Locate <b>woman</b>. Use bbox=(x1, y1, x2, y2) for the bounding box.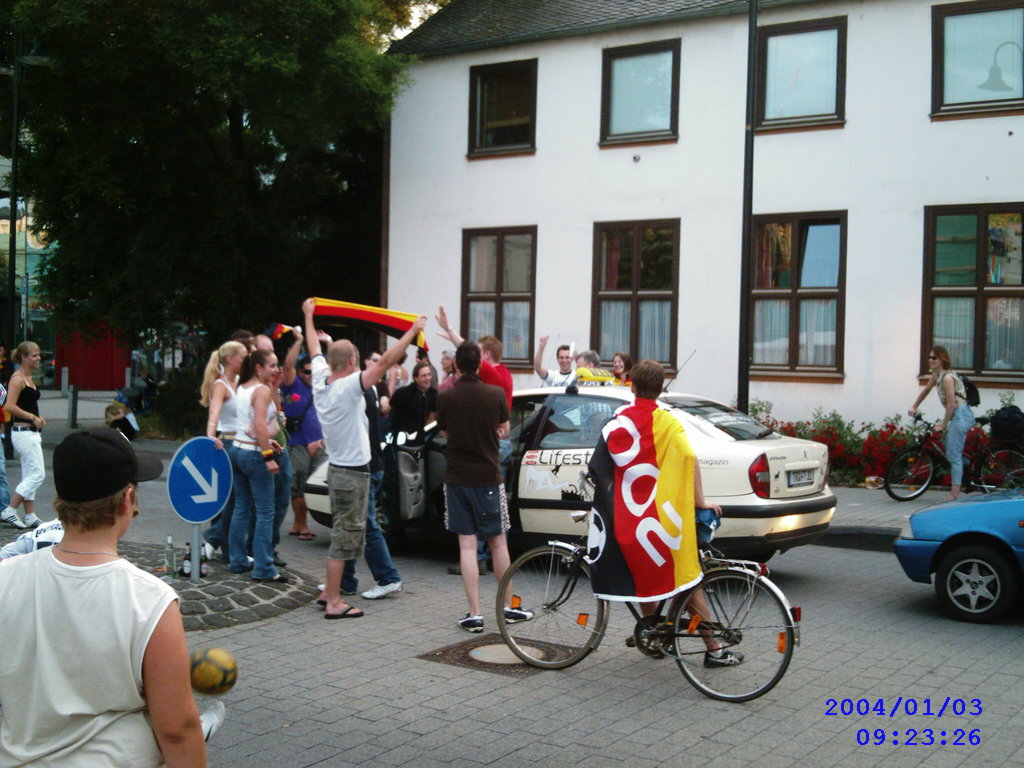
bbox=(195, 336, 250, 559).
